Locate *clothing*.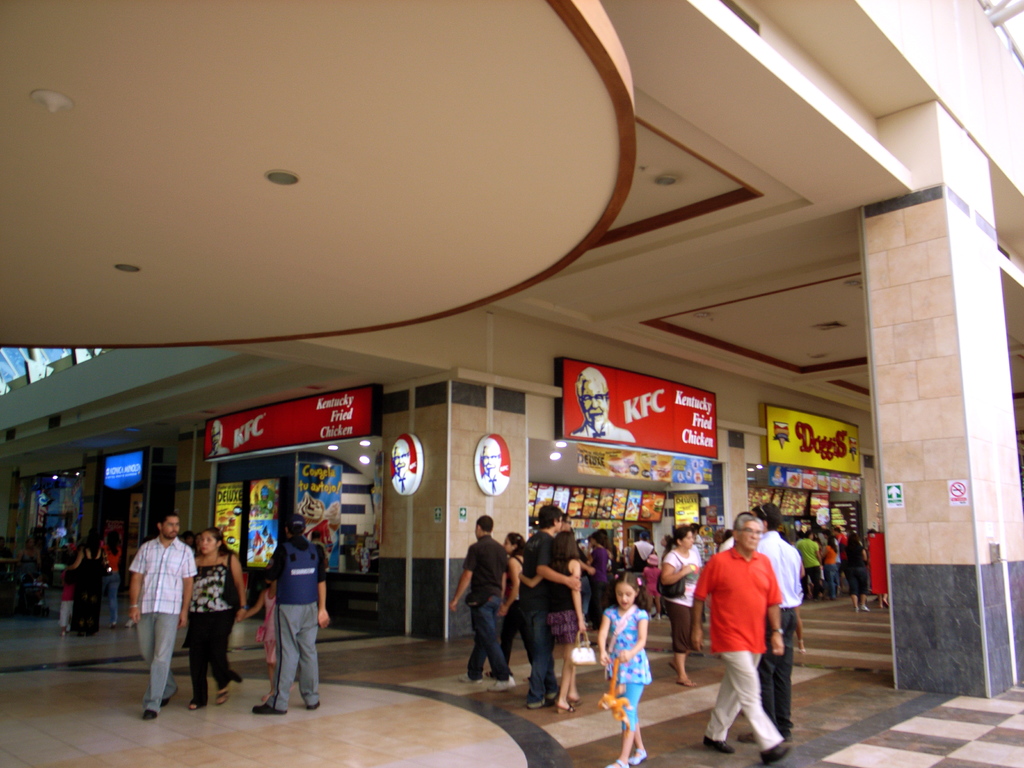
Bounding box: bbox(479, 467, 511, 491).
